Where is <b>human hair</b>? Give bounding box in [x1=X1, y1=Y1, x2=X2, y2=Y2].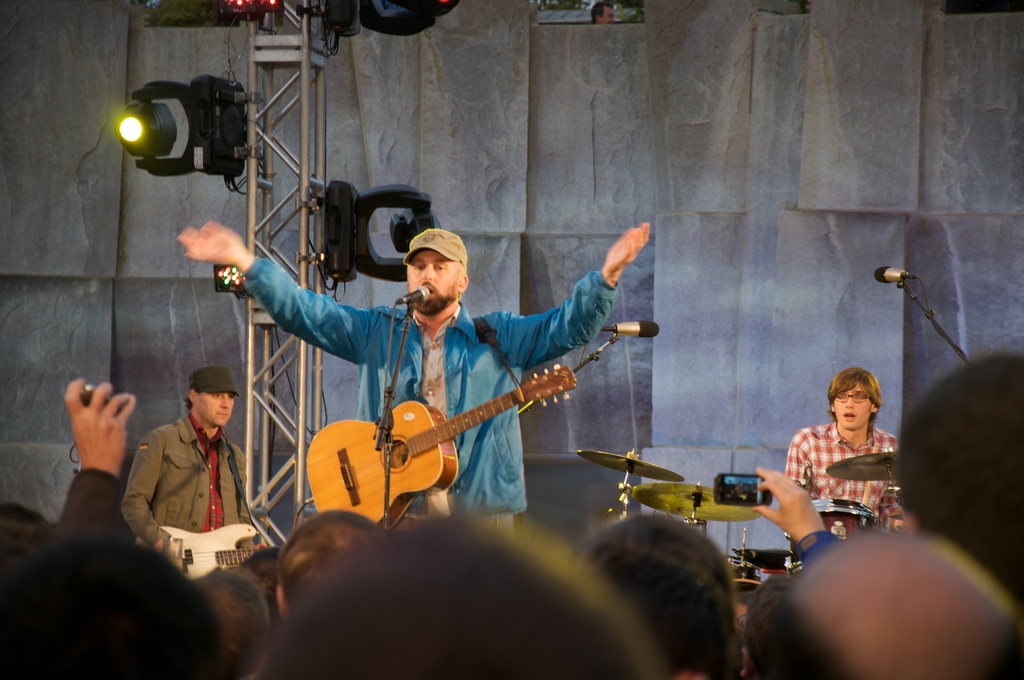
[x1=242, y1=545, x2=278, y2=619].
